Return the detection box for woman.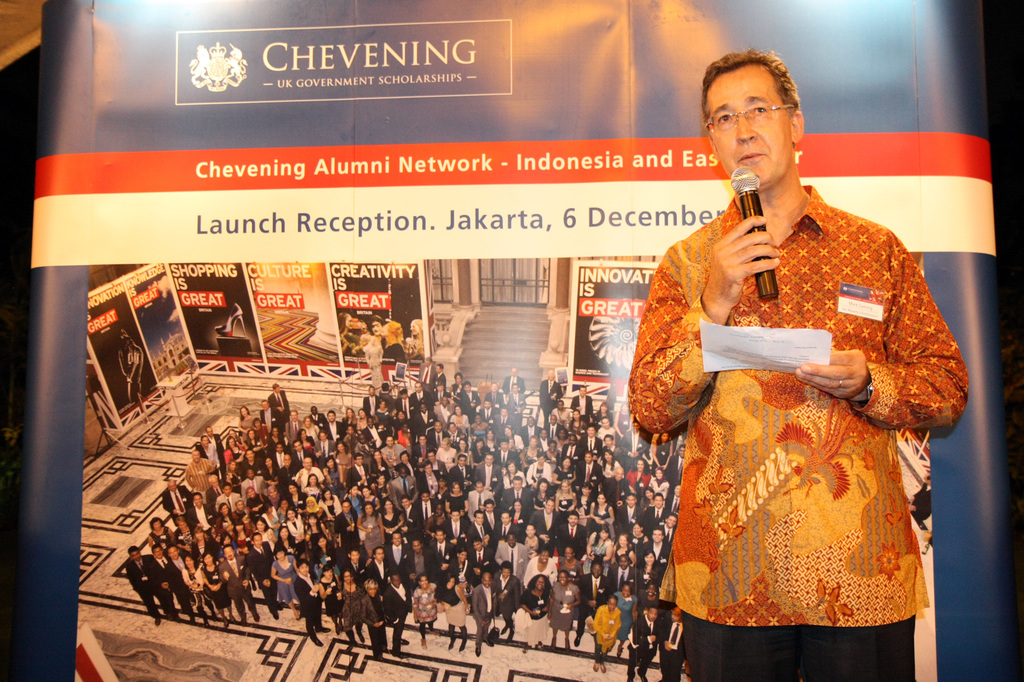
568 409 585 435.
